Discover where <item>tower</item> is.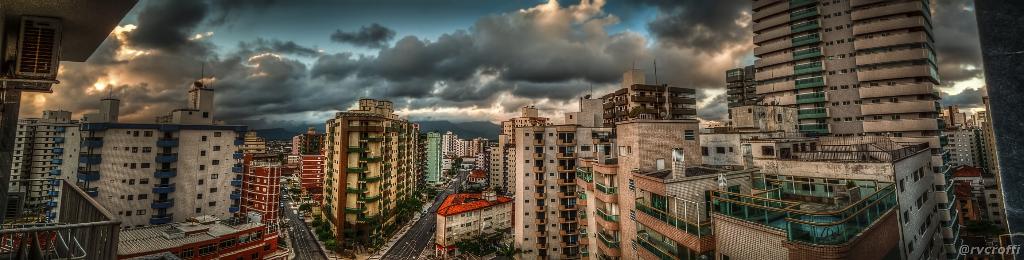
Discovered at bbox(520, 129, 585, 259).
